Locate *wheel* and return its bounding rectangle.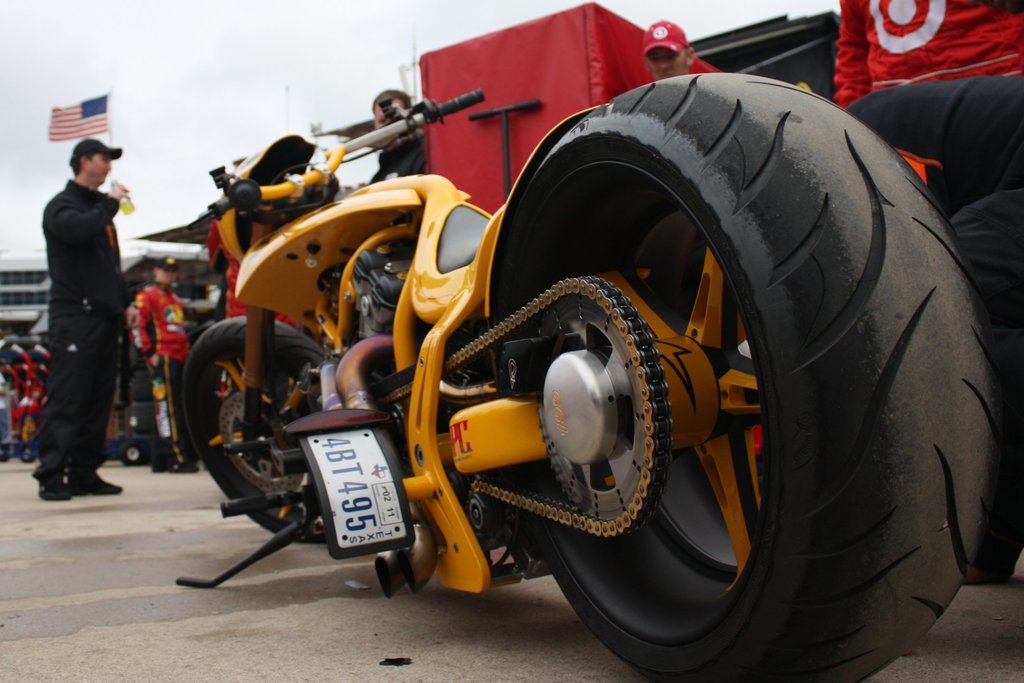
crop(508, 100, 896, 620).
